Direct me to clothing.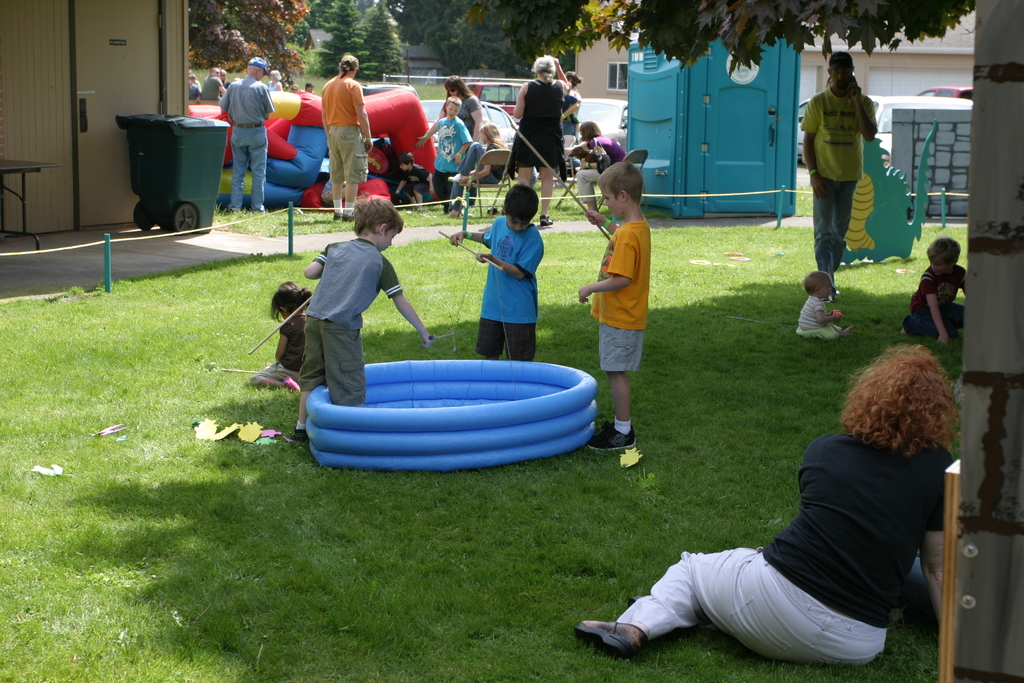
Direction: l=296, t=315, r=364, b=404.
